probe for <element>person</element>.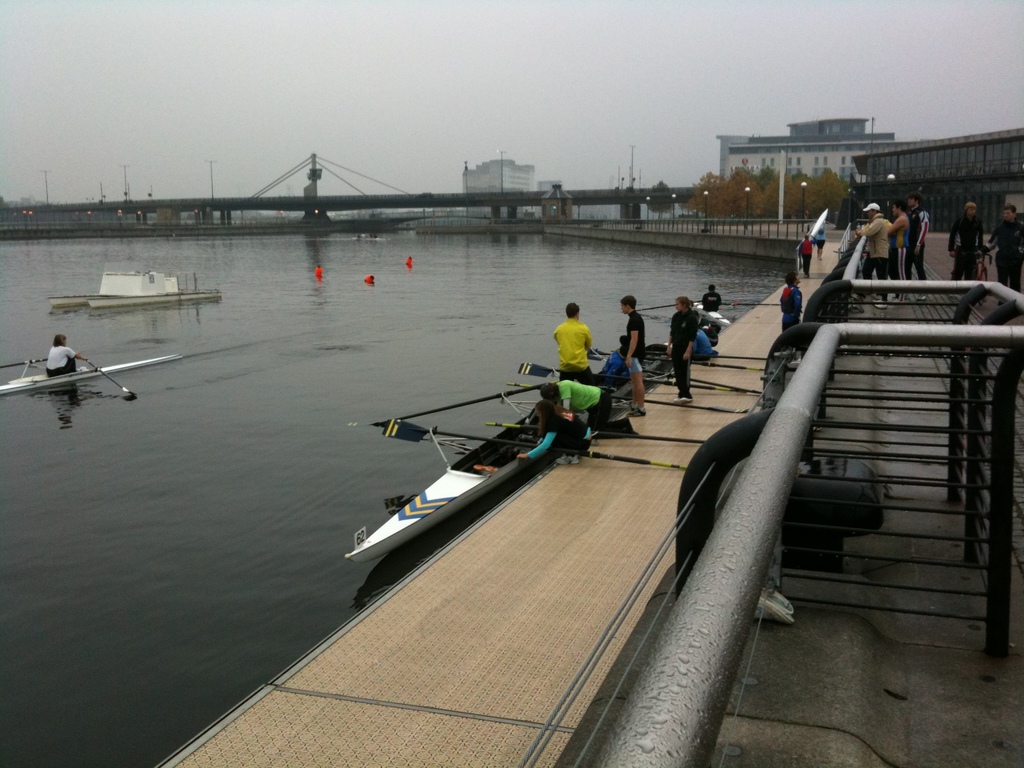
Probe result: Rect(884, 192, 911, 291).
